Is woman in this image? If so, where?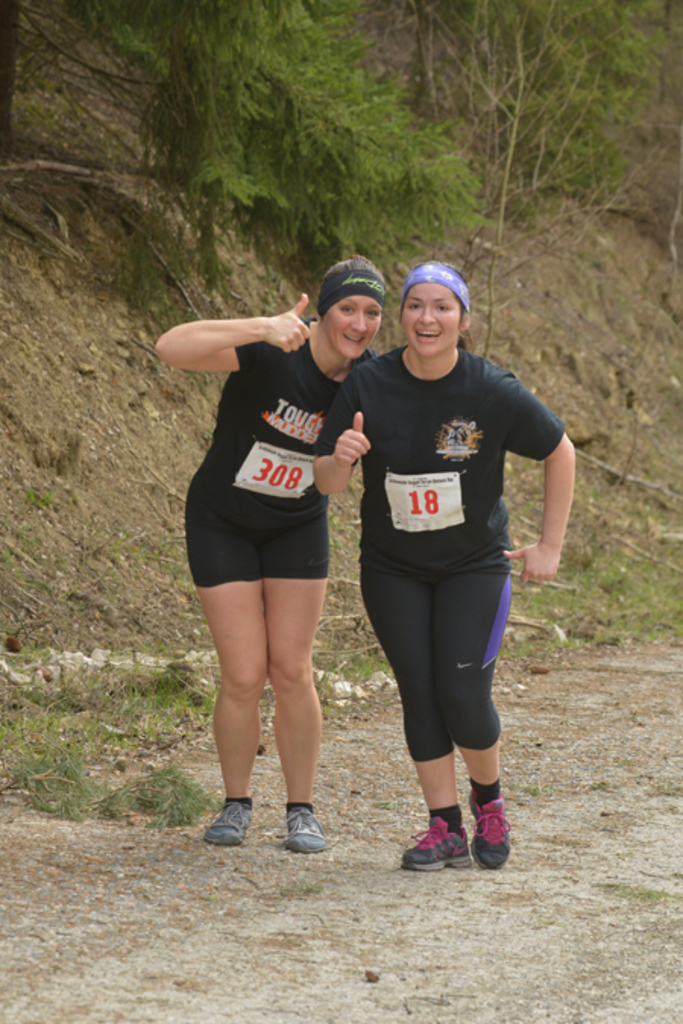
Yes, at rect(311, 261, 589, 868).
